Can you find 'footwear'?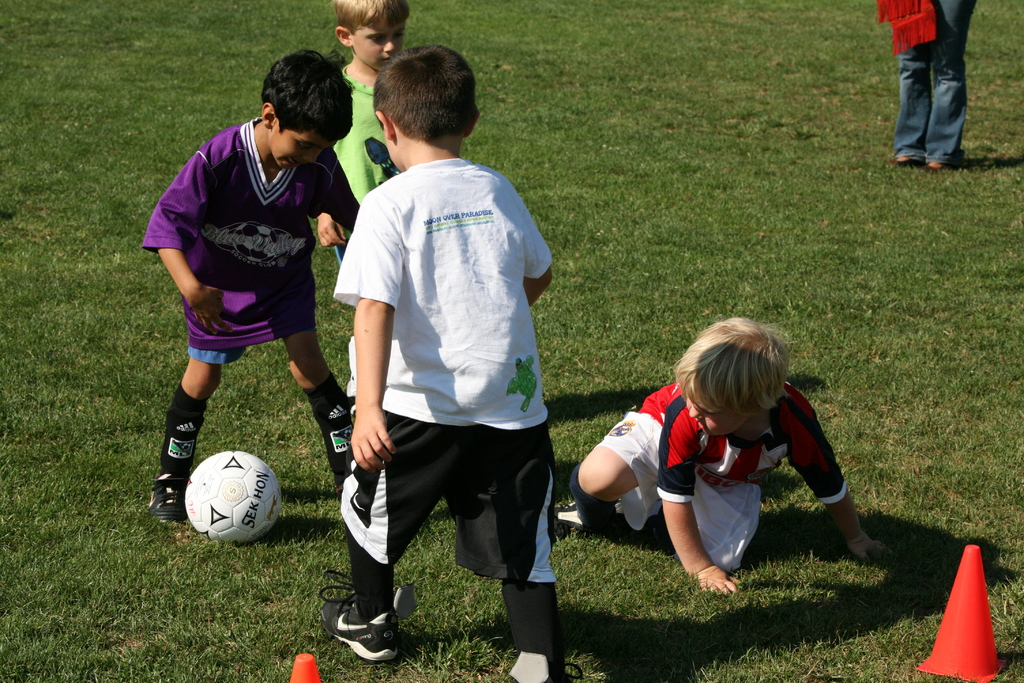
Yes, bounding box: x1=318, y1=593, x2=400, y2=666.
